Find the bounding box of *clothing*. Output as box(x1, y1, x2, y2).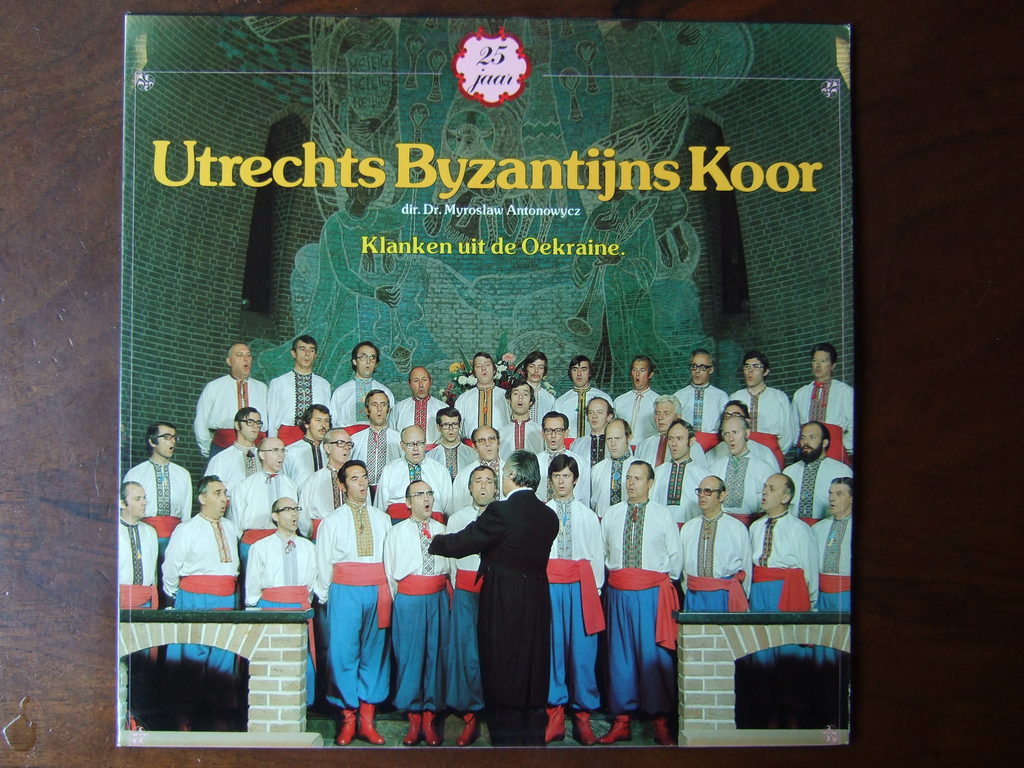
box(122, 456, 193, 552).
